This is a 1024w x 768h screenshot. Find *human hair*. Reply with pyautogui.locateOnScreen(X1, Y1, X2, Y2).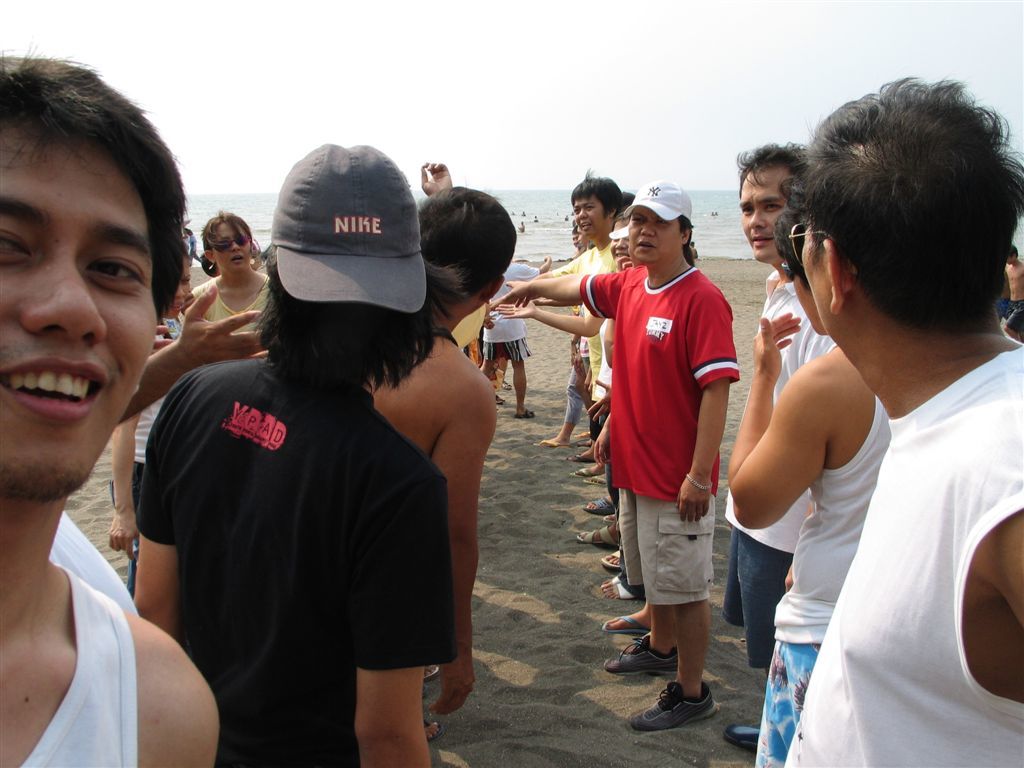
pyautogui.locateOnScreen(615, 188, 637, 222).
